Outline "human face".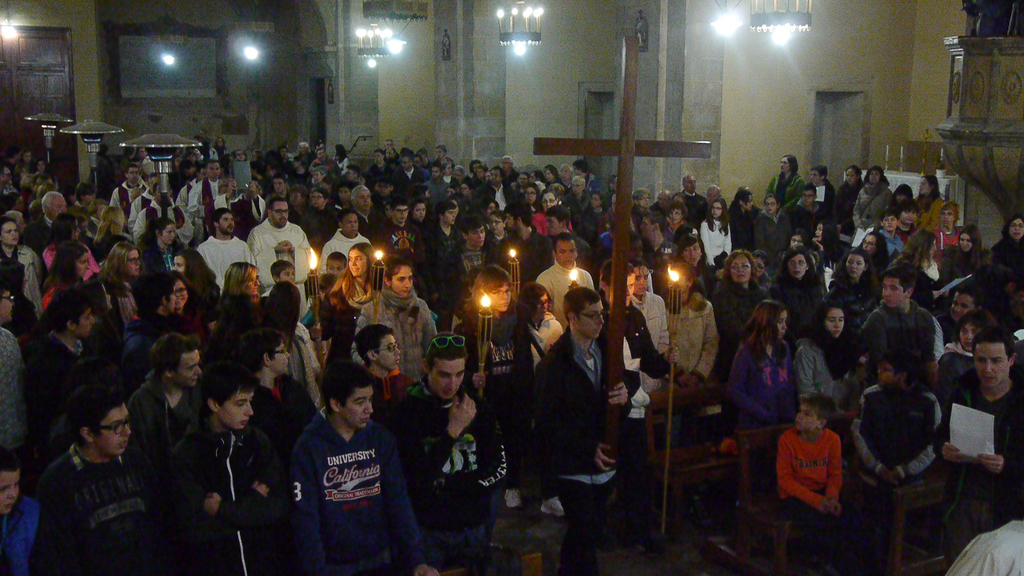
Outline: BBox(971, 347, 1007, 393).
